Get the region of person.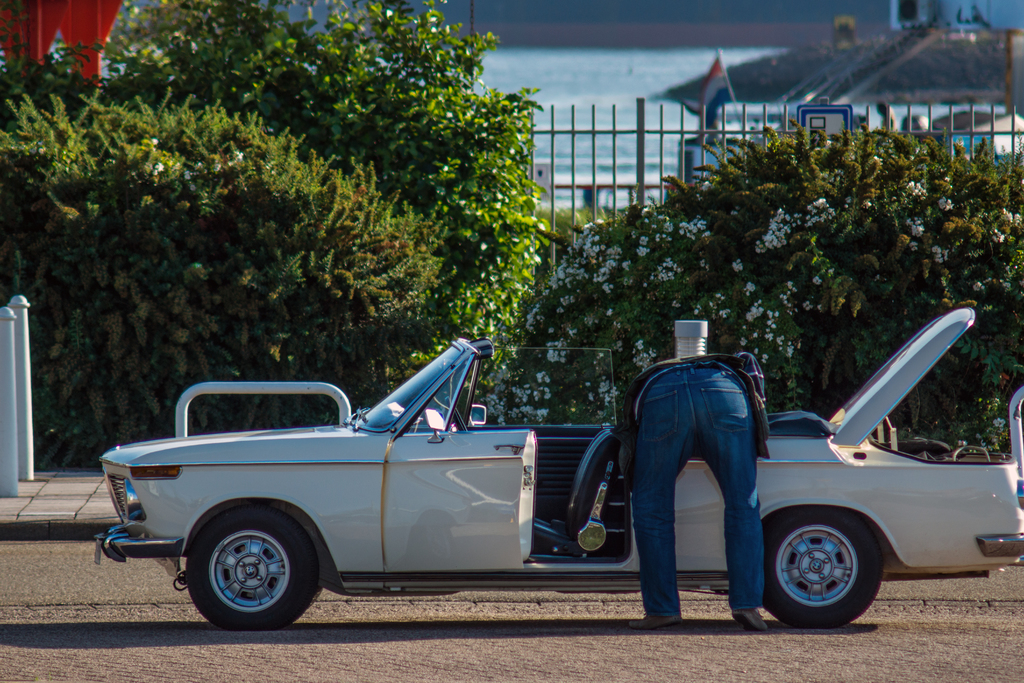
607,359,807,635.
